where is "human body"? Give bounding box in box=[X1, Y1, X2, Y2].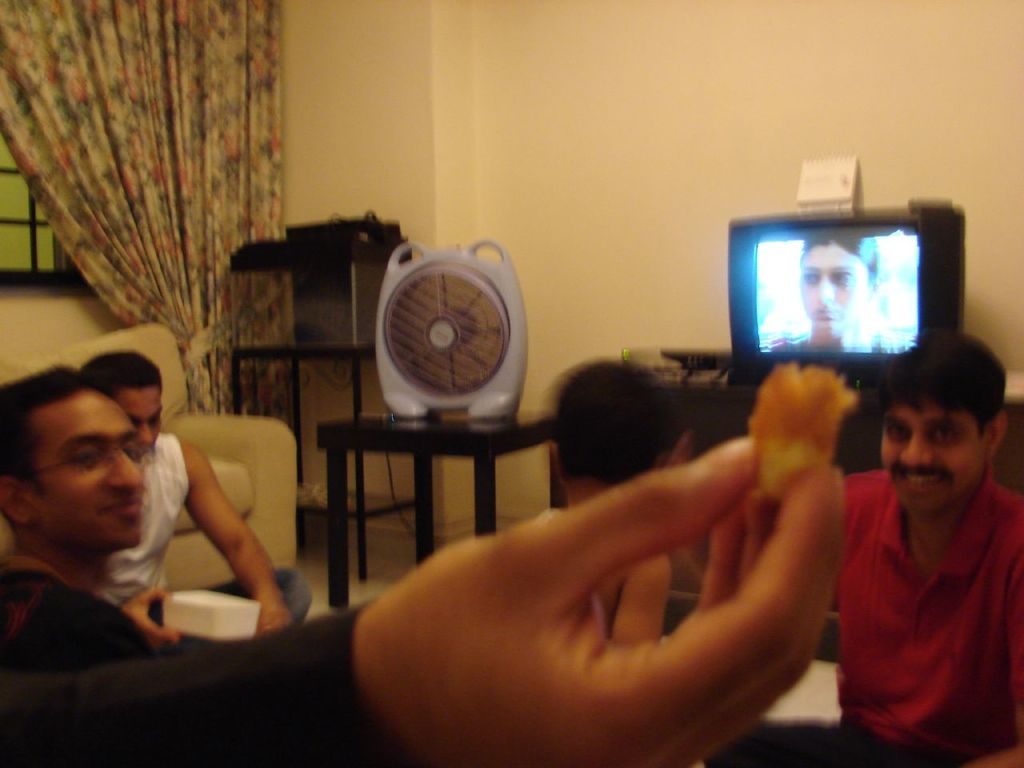
box=[82, 349, 317, 649].
